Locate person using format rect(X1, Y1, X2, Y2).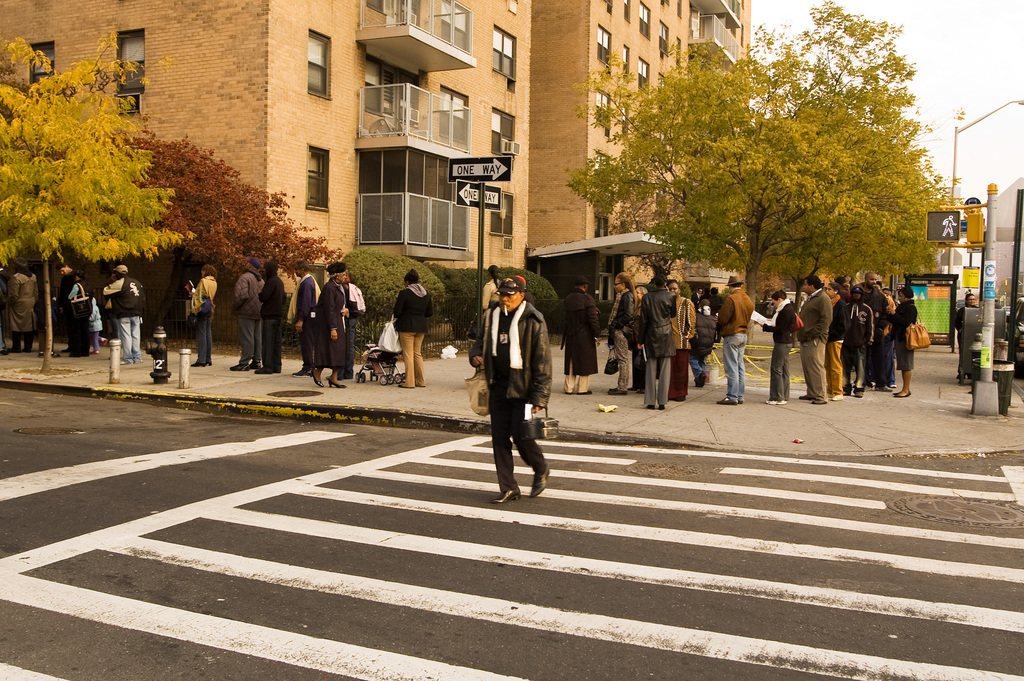
rect(605, 272, 644, 391).
